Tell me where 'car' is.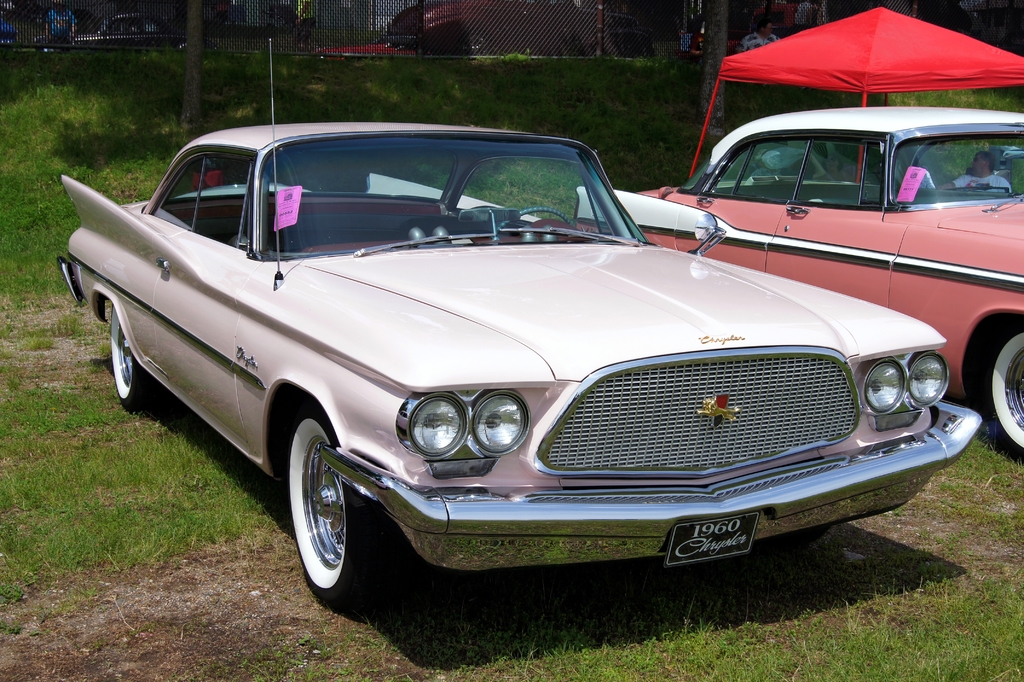
'car' is at {"x1": 72, "y1": 12, "x2": 193, "y2": 47}.
